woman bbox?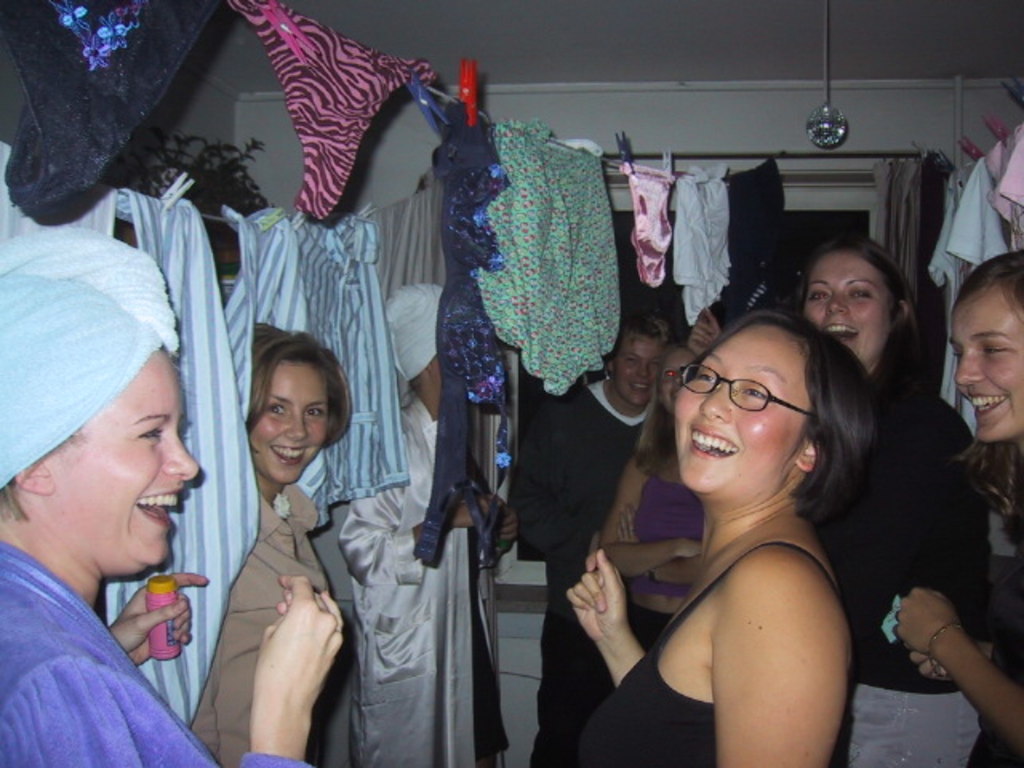
(181,323,358,766)
